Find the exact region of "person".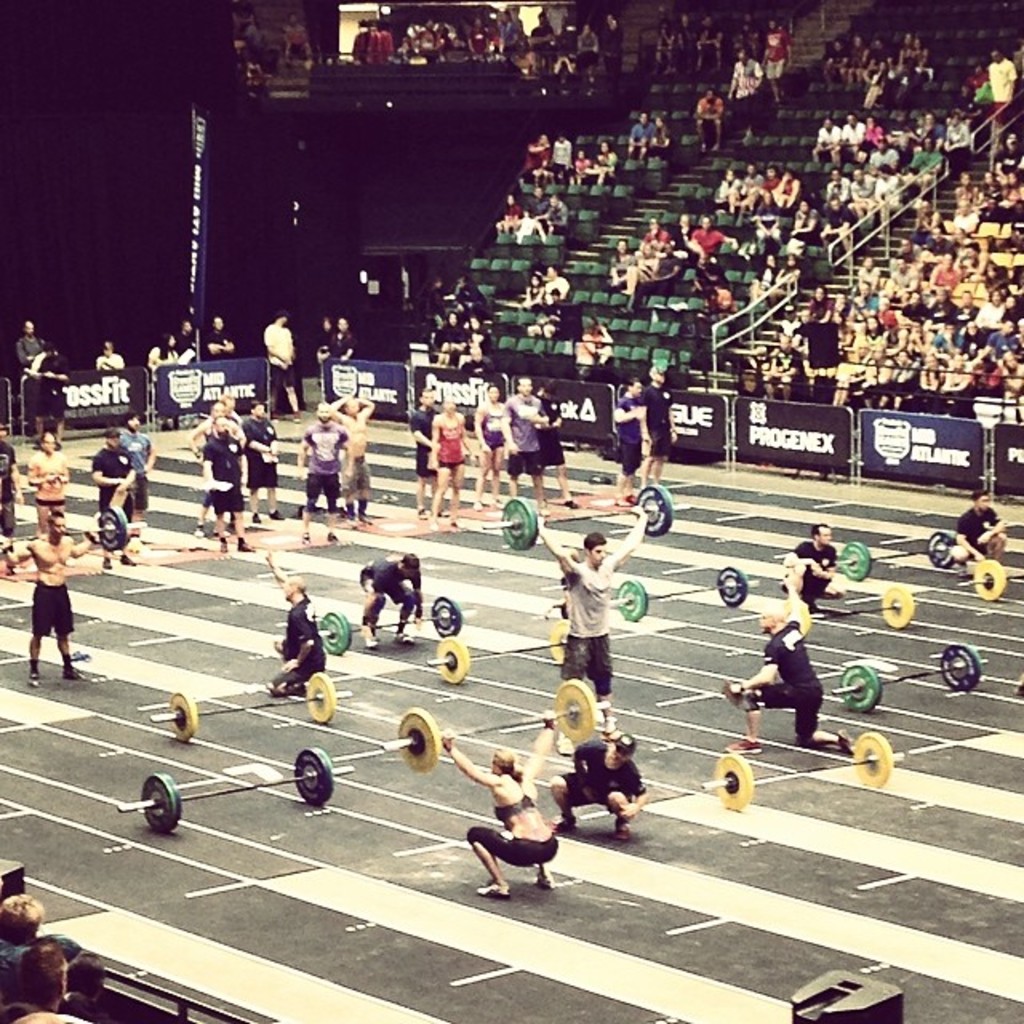
Exact region: (left=784, top=520, right=838, bottom=613).
